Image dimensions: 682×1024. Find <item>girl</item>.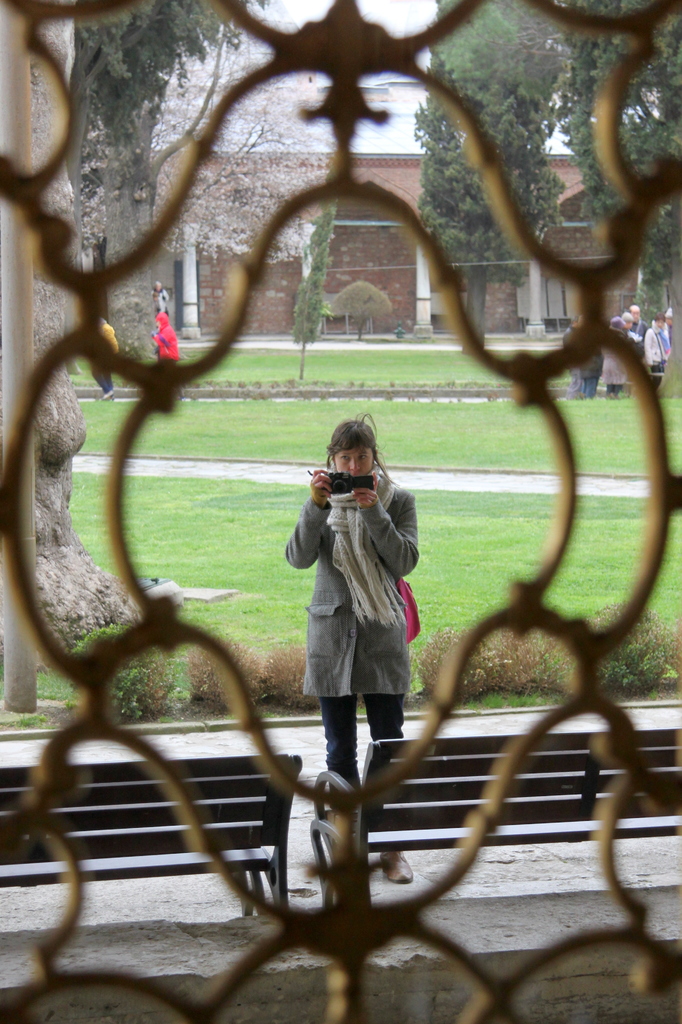
279,417,419,886.
